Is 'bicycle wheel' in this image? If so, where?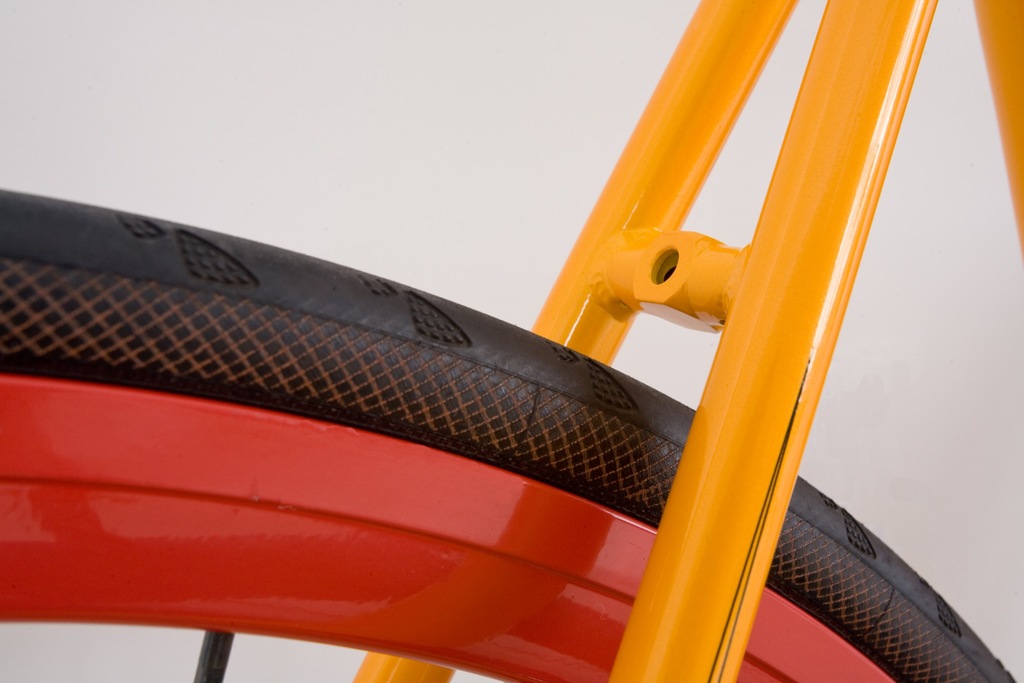
Yes, at <region>0, 191, 1012, 682</region>.
